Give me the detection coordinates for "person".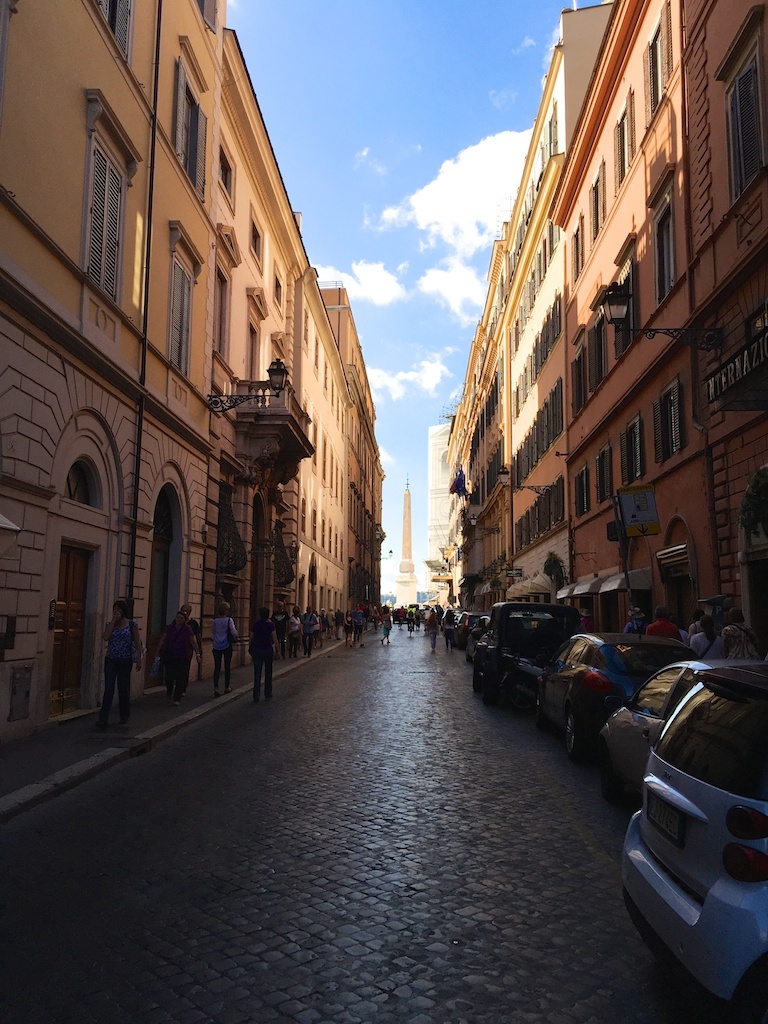
(153, 615, 195, 709).
